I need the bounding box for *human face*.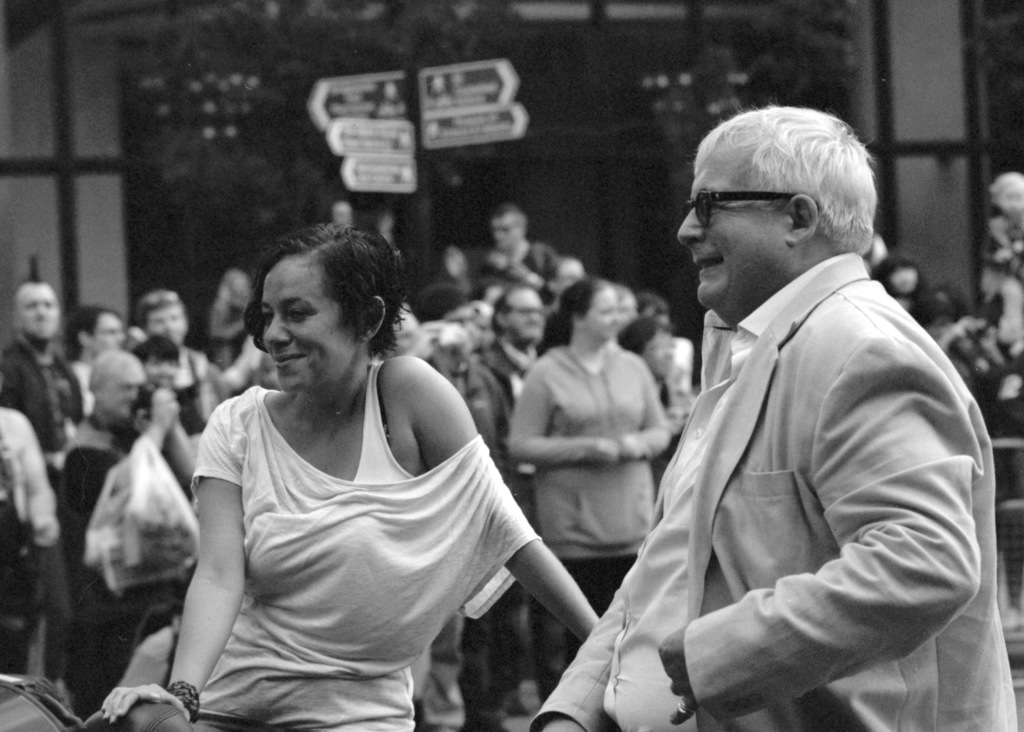
Here it is: (106,376,136,421).
